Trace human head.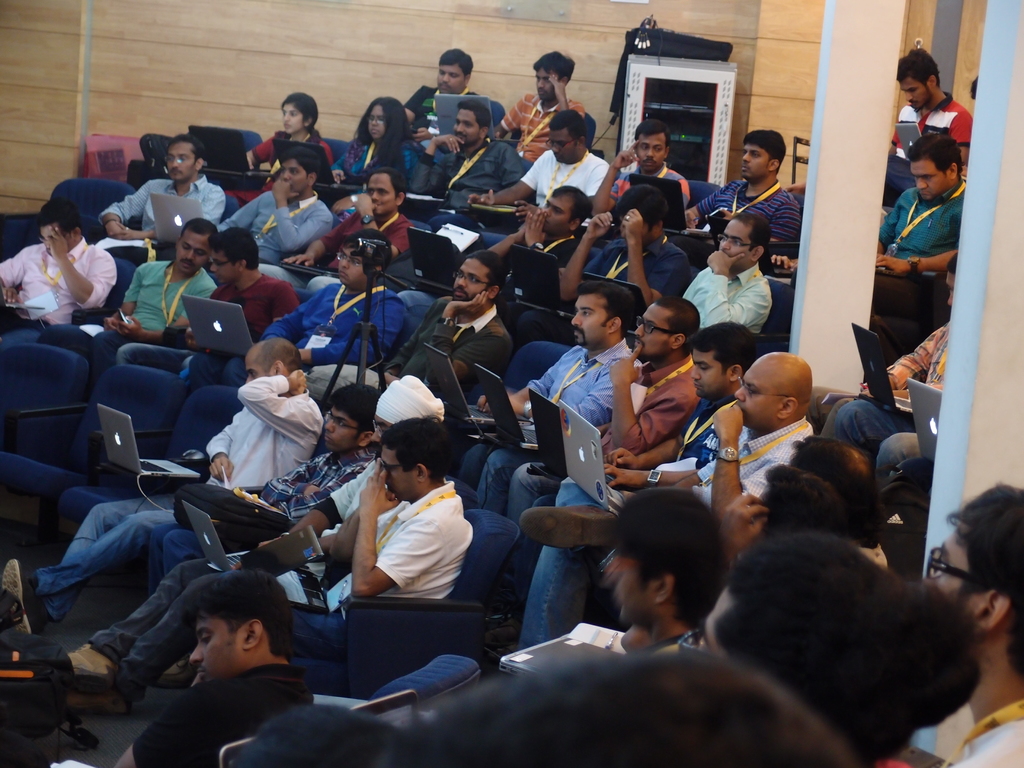
Traced to (left=165, top=134, right=205, bottom=181).
